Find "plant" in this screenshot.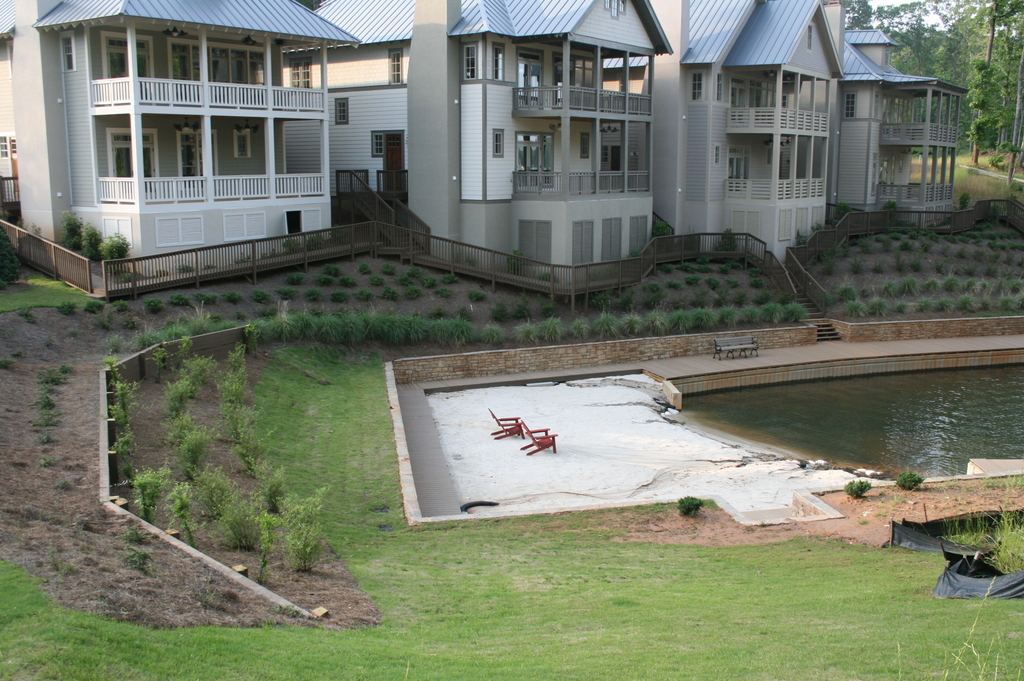
The bounding box for "plant" is left=20, top=307, right=39, bottom=320.
